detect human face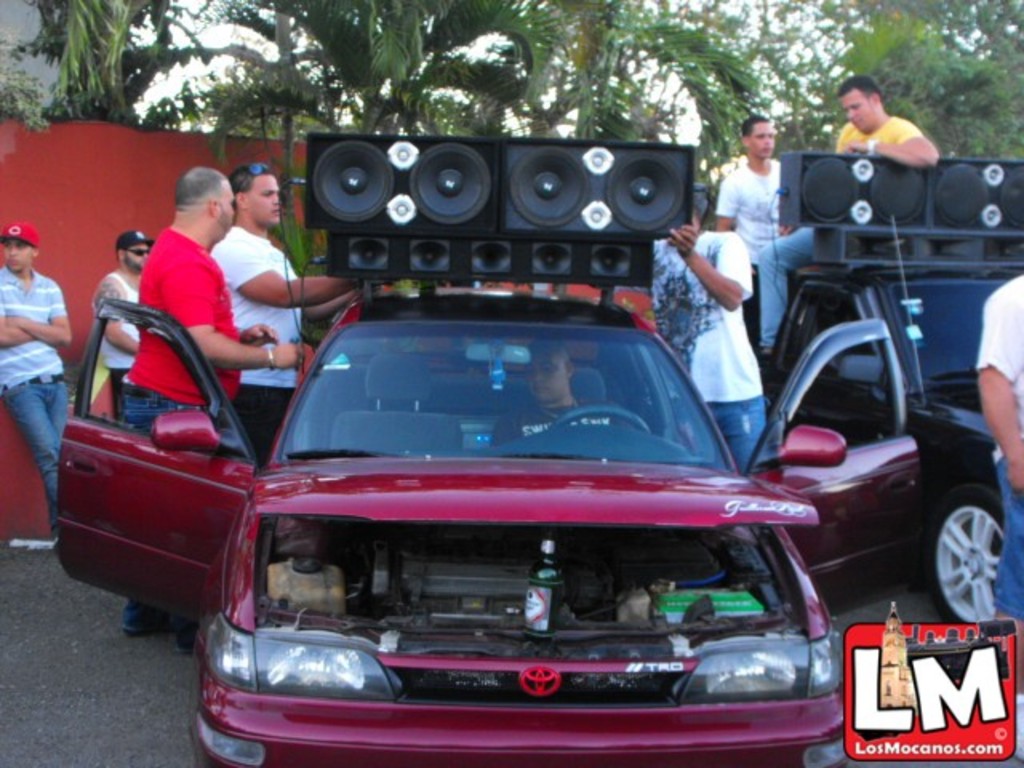
(x1=251, y1=176, x2=280, y2=222)
